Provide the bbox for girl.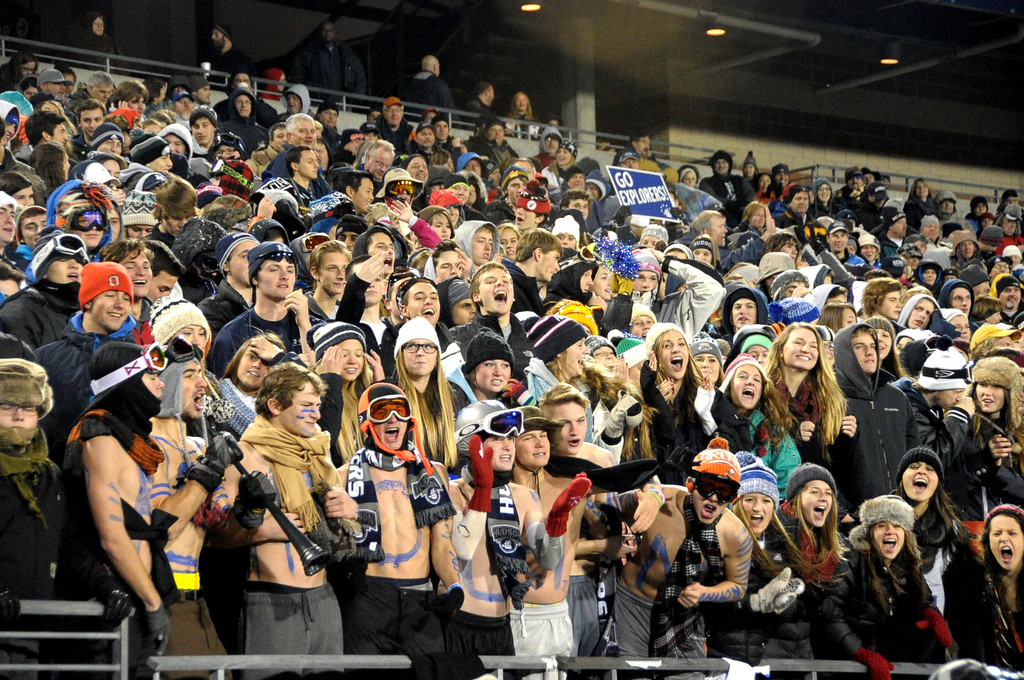
{"left": 540, "top": 140, "right": 579, "bottom": 184}.
